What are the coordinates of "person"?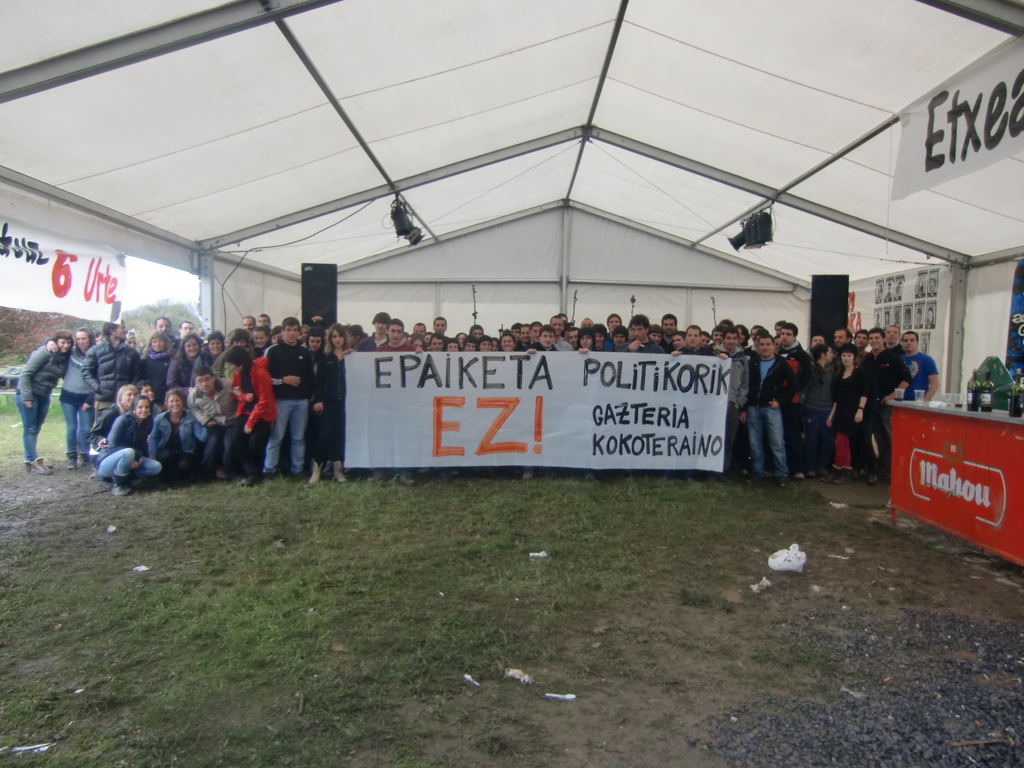
(518,321,531,349).
